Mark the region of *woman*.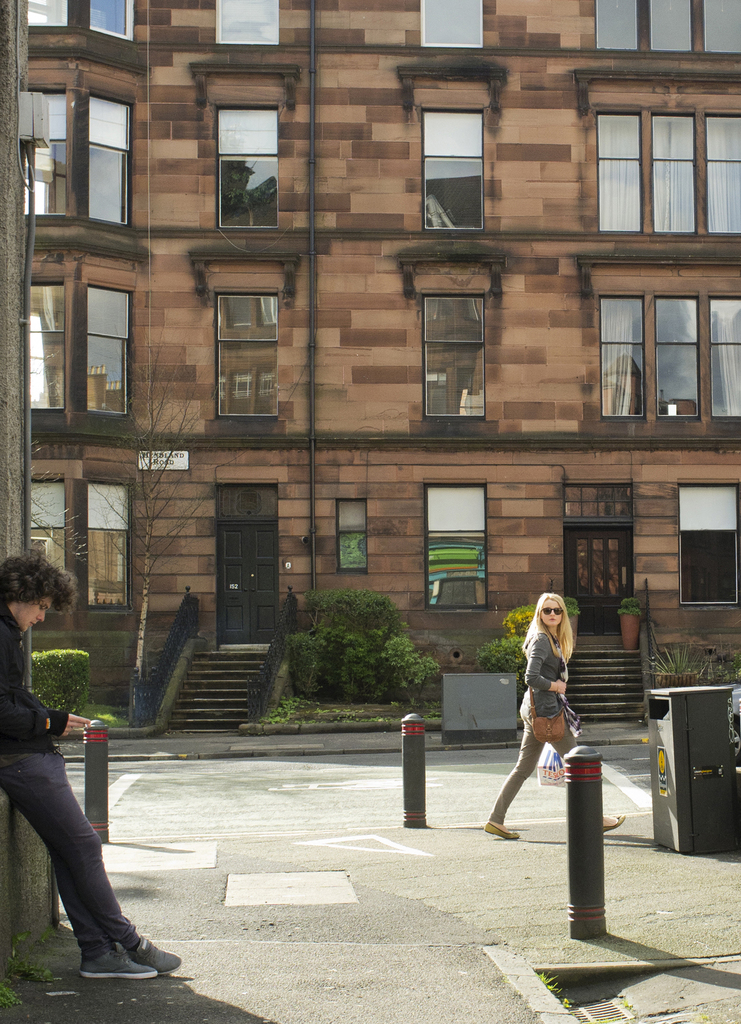
Region: 503/586/599/854.
